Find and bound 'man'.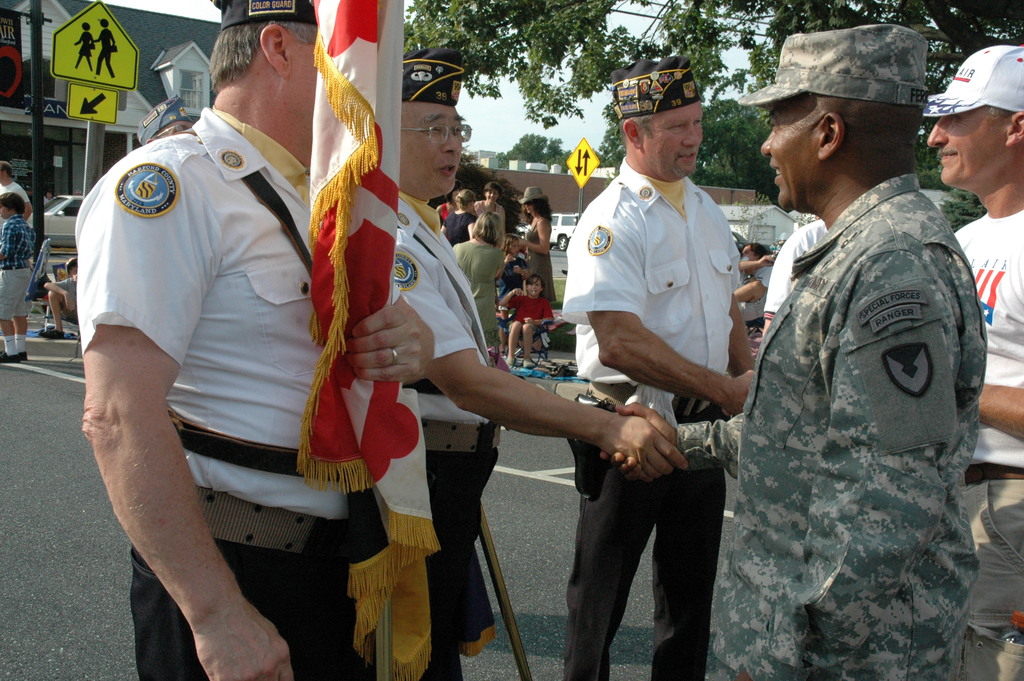
Bound: {"left": 920, "top": 38, "right": 1023, "bottom": 680}.
